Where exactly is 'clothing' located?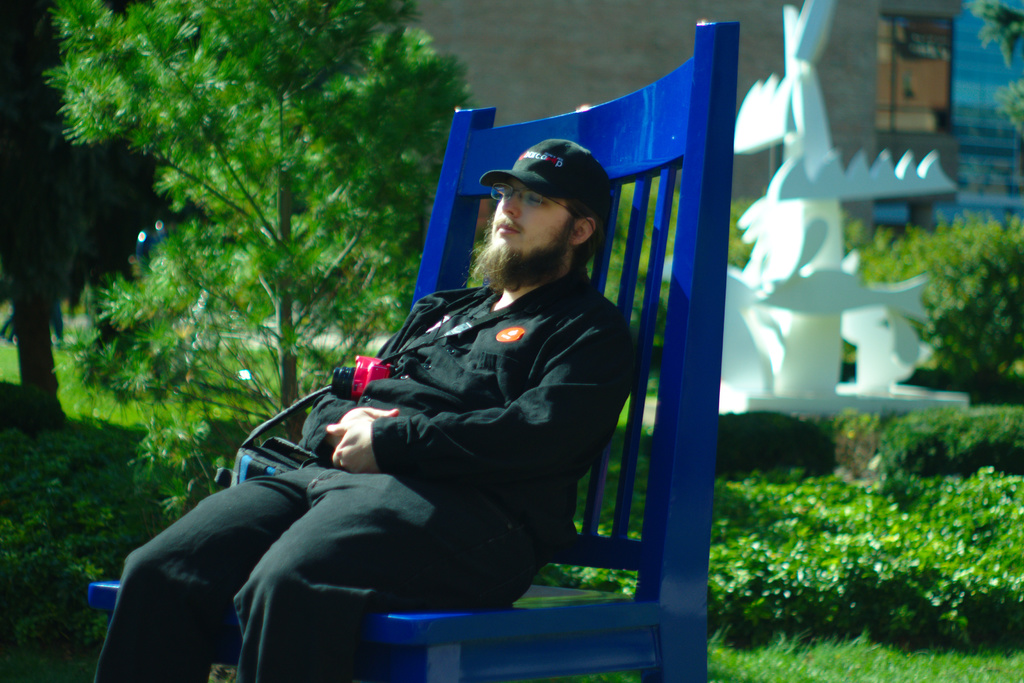
Its bounding box is l=90, t=272, r=663, b=682.
